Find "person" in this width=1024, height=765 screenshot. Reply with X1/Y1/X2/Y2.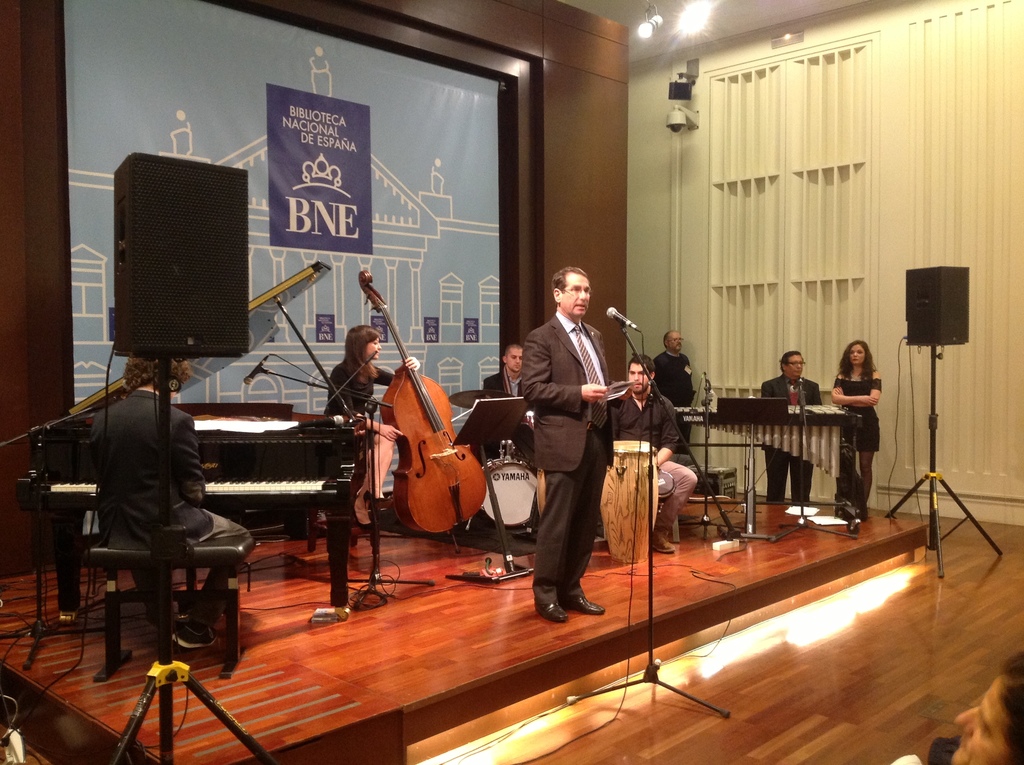
515/248/634/638.
